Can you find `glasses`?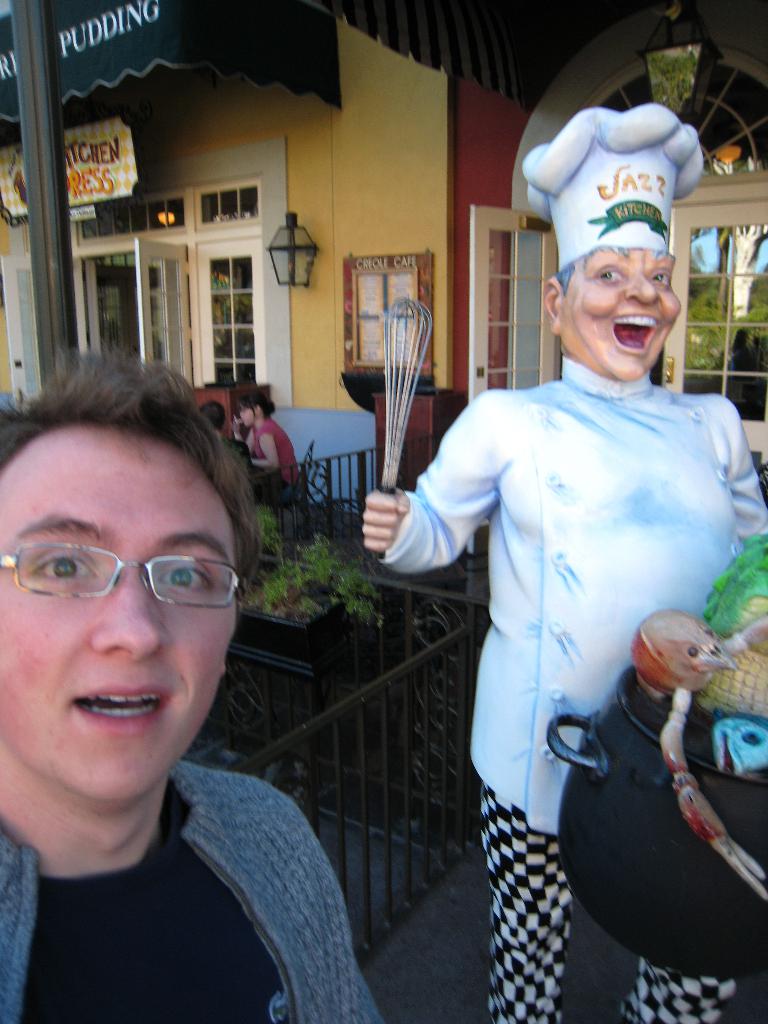
Yes, bounding box: <box>0,530,244,626</box>.
